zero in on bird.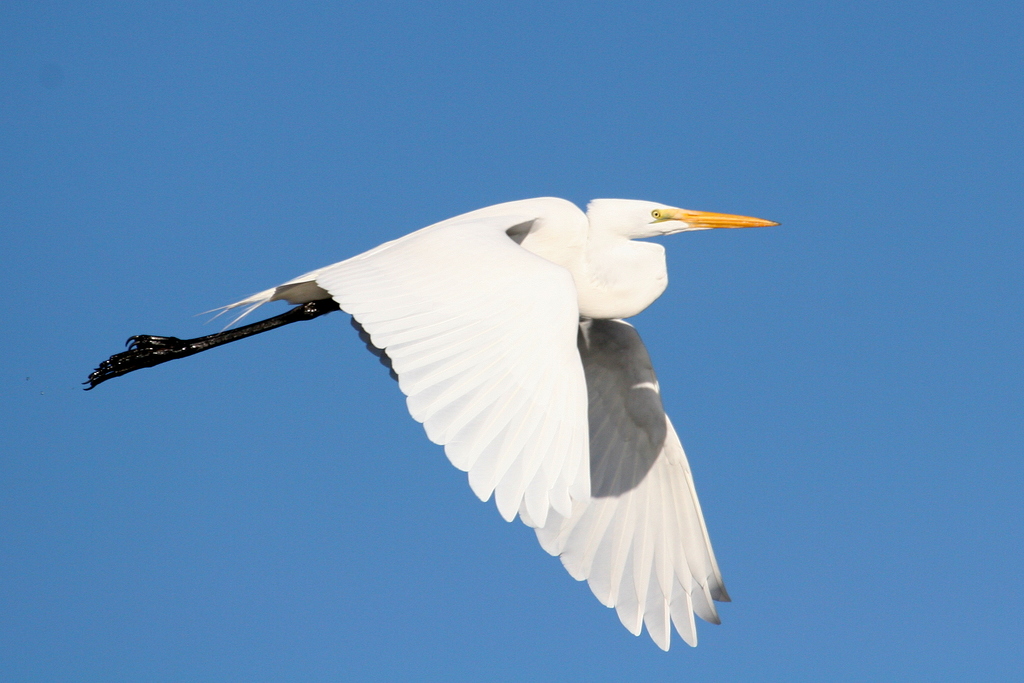
Zeroed in: <box>76,211,749,635</box>.
